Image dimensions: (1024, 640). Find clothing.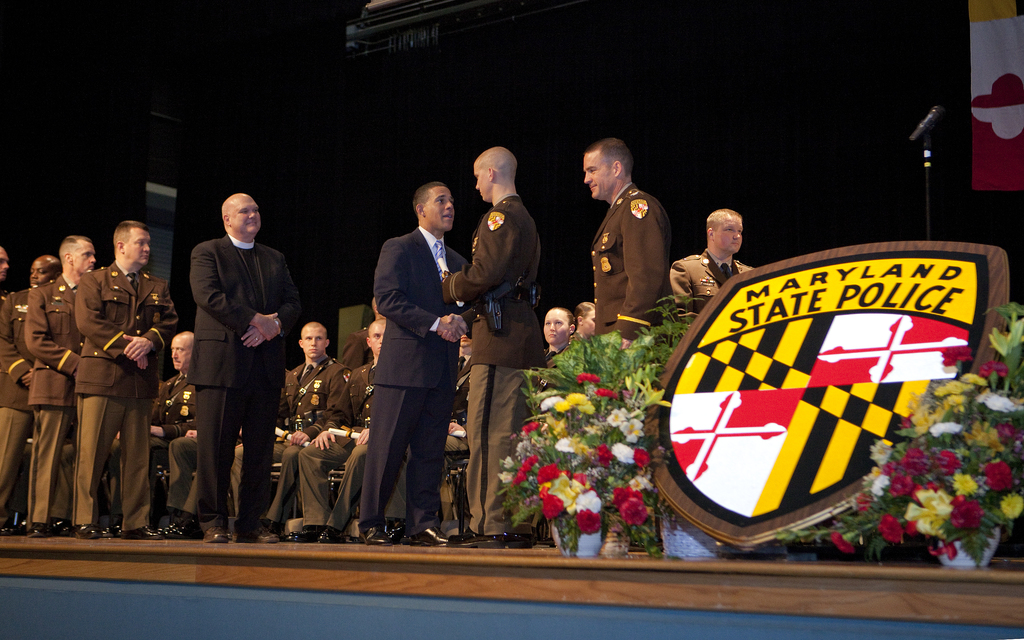
[585, 184, 662, 337].
